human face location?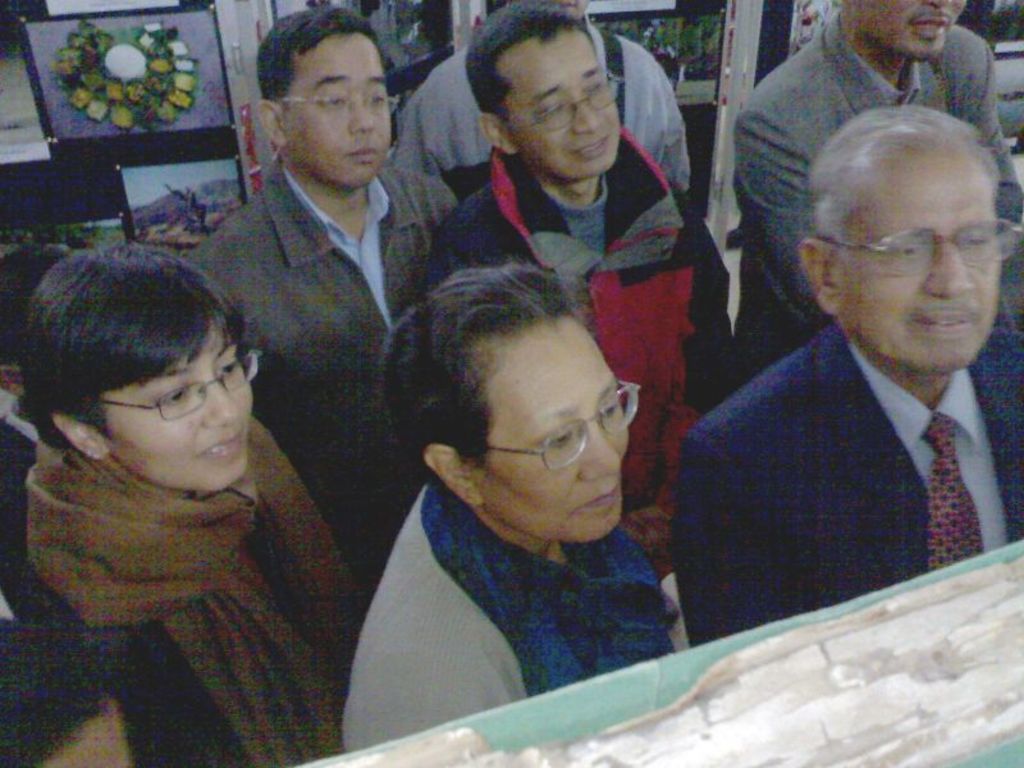
x1=832 y1=129 x2=1011 y2=370
